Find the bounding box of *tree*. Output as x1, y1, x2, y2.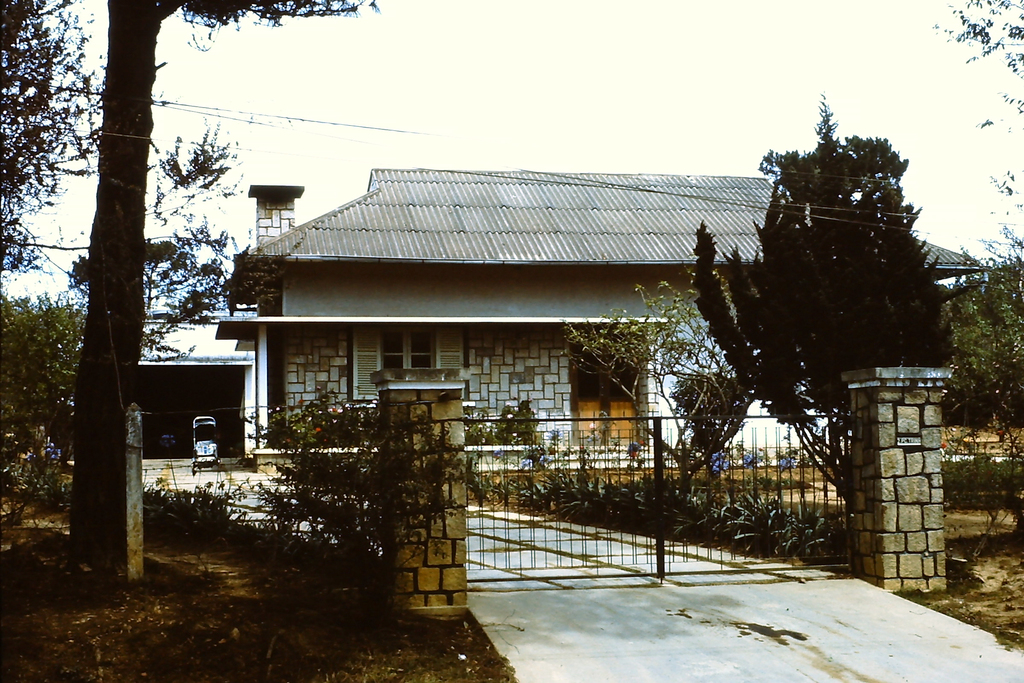
558, 281, 762, 498.
